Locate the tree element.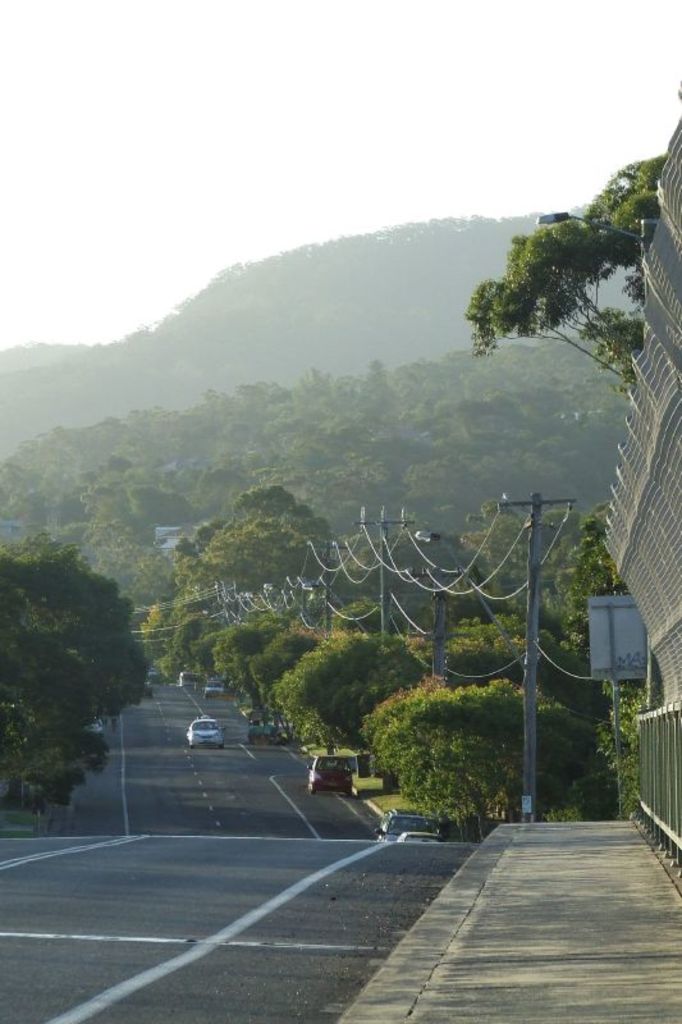
Element bbox: 203/508/326/607.
